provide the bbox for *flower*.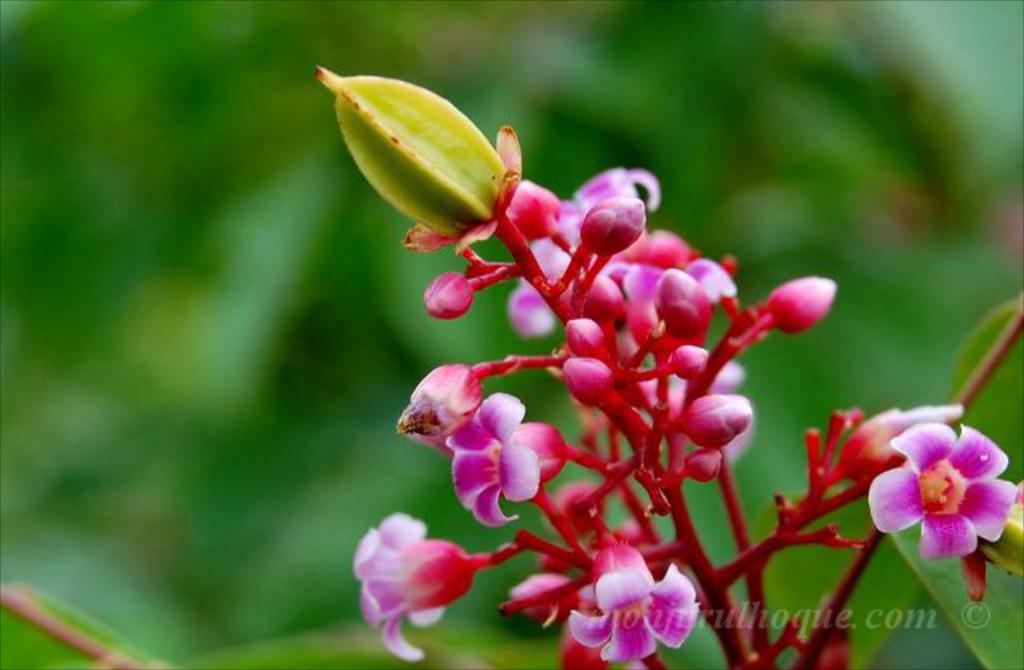
501, 165, 662, 339.
